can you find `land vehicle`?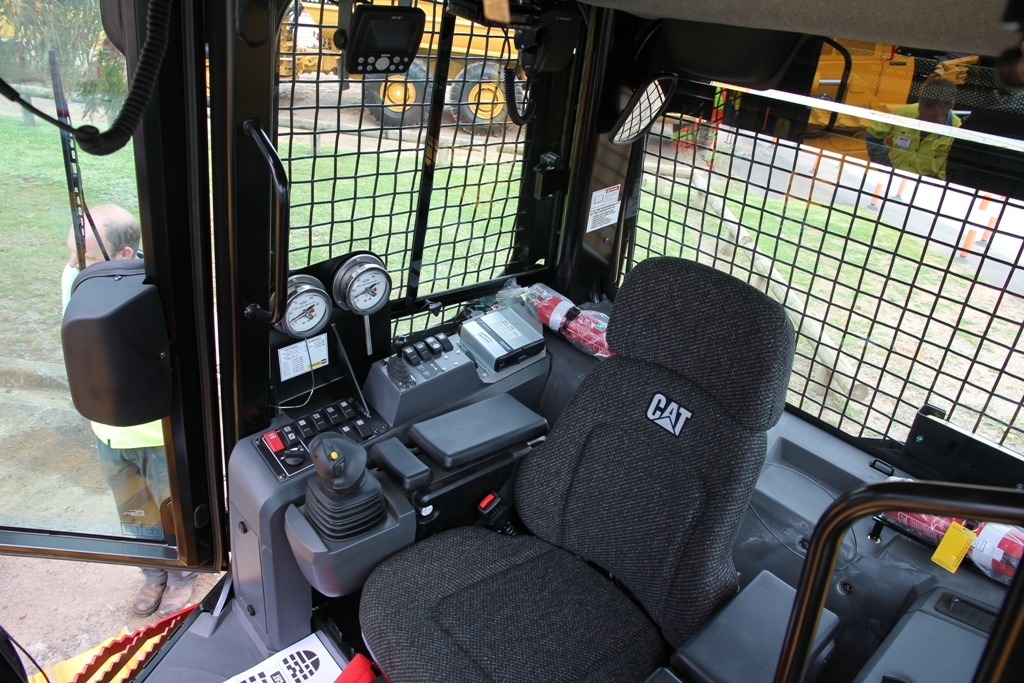
Yes, bounding box: [left=12, top=32, right=970, bottom=682].
